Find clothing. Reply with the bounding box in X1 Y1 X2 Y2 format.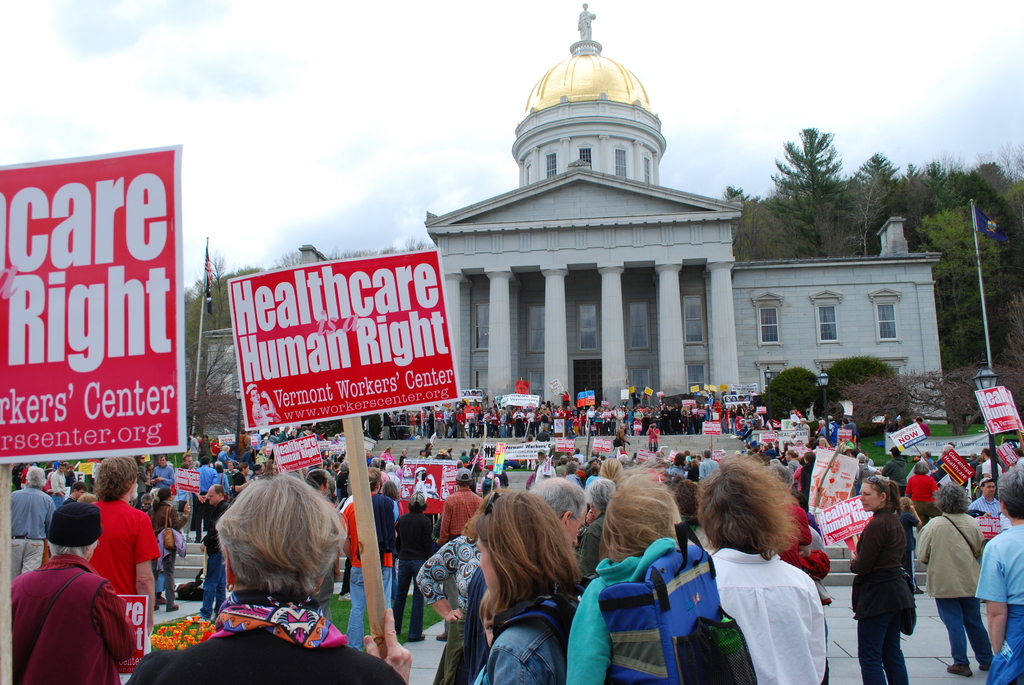
633 409 643 432.
